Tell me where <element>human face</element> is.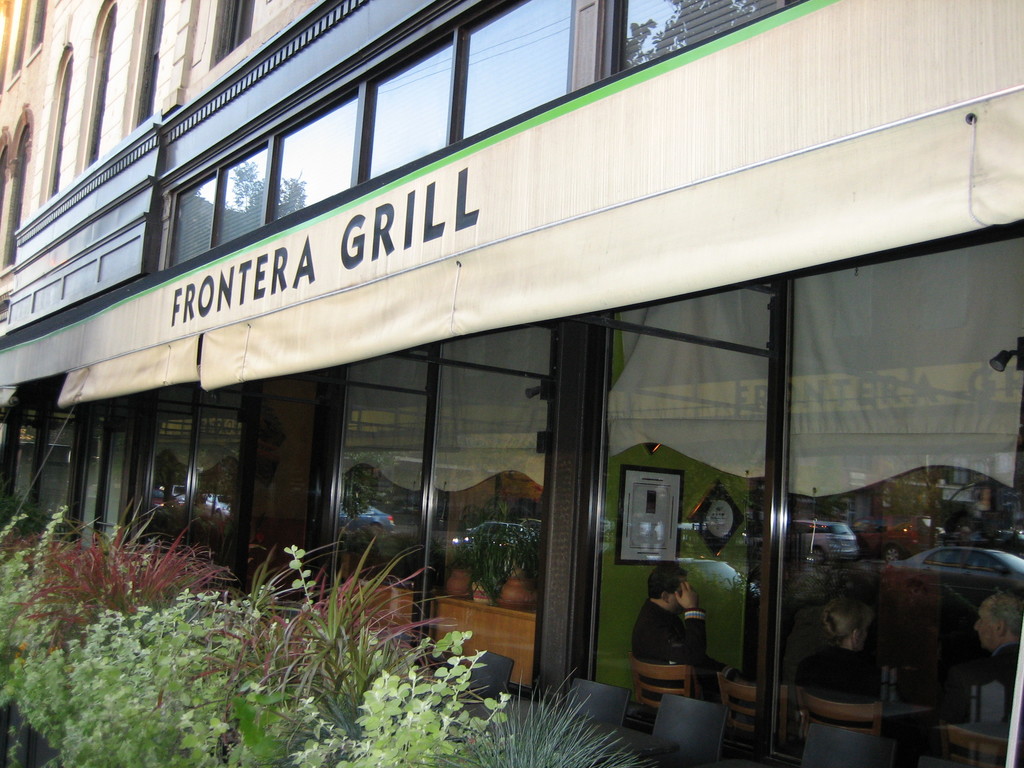
<element>human face</element> is at box(969, 603, 999, 648).
